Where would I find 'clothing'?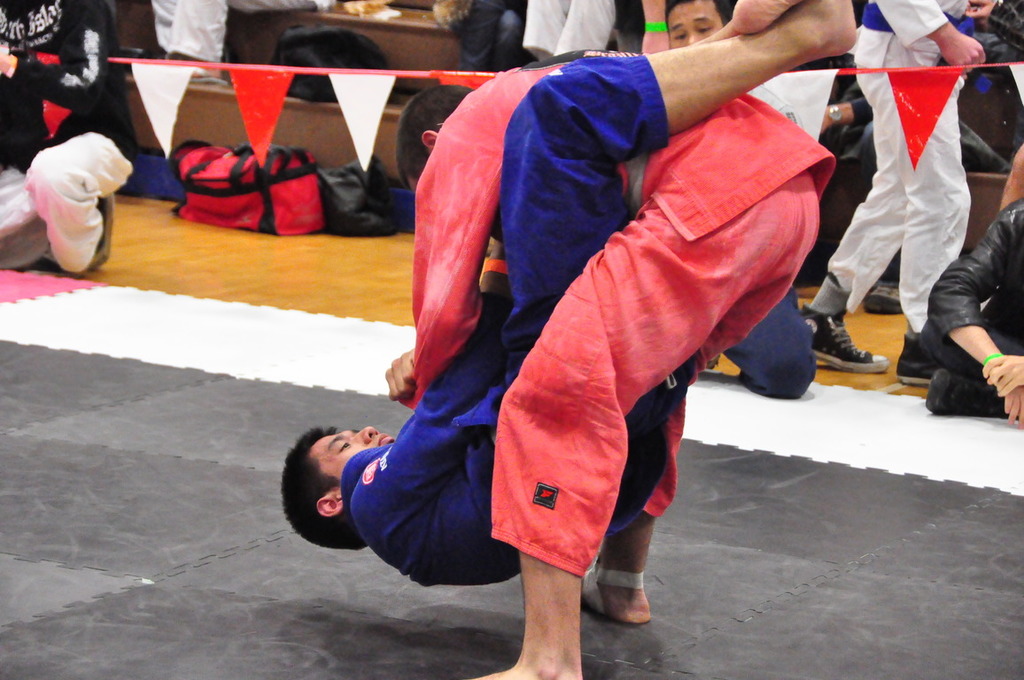
At [350,56,665,596].
